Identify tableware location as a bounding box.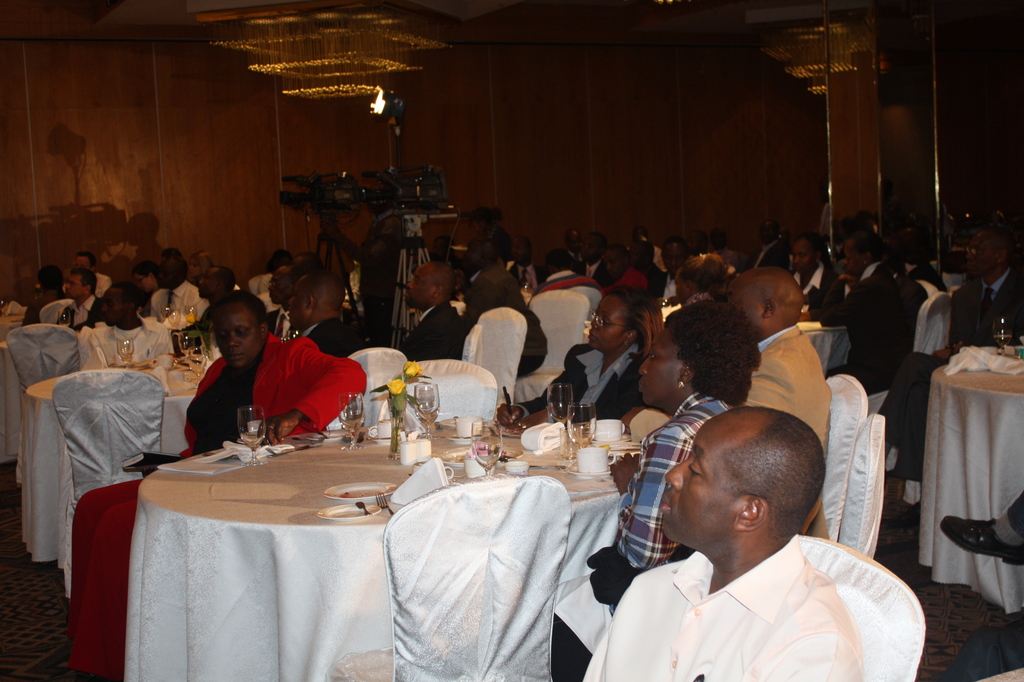
<region>165, 301, 177, 321</region>.
